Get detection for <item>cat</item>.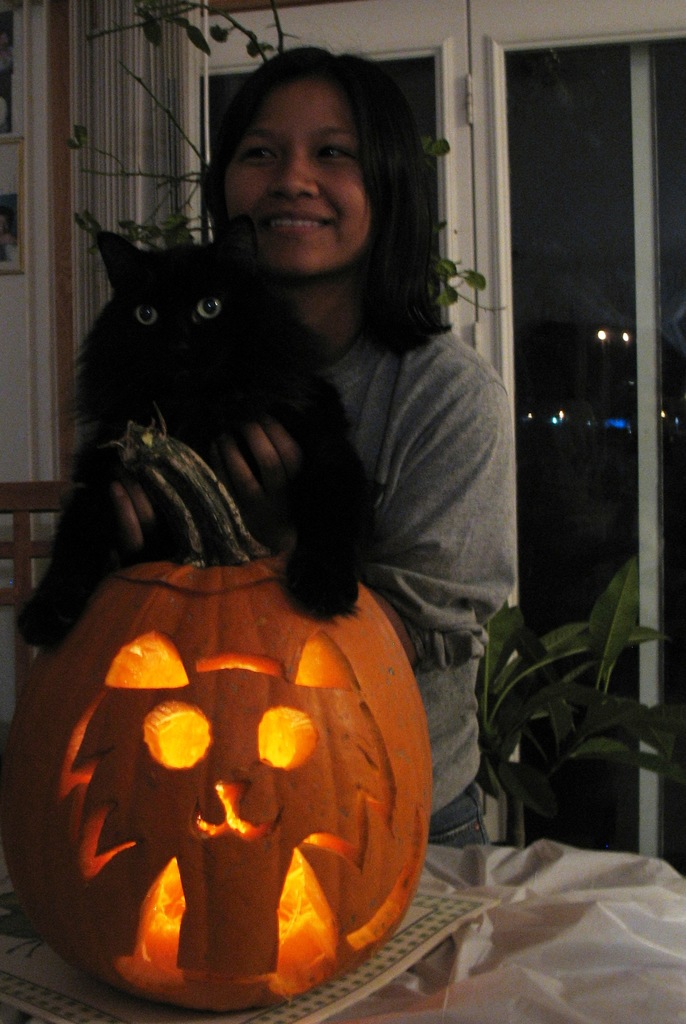
Detection: l=12, t=223, r=388, b=652.
